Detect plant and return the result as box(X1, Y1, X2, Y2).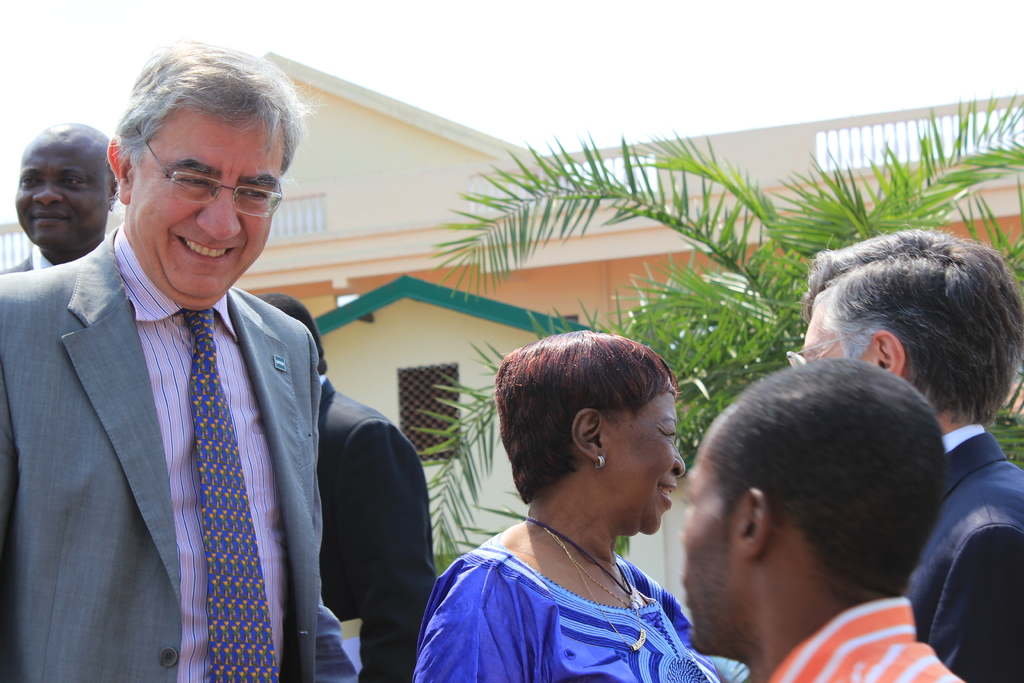
box(409, 92, 1023, 581).
